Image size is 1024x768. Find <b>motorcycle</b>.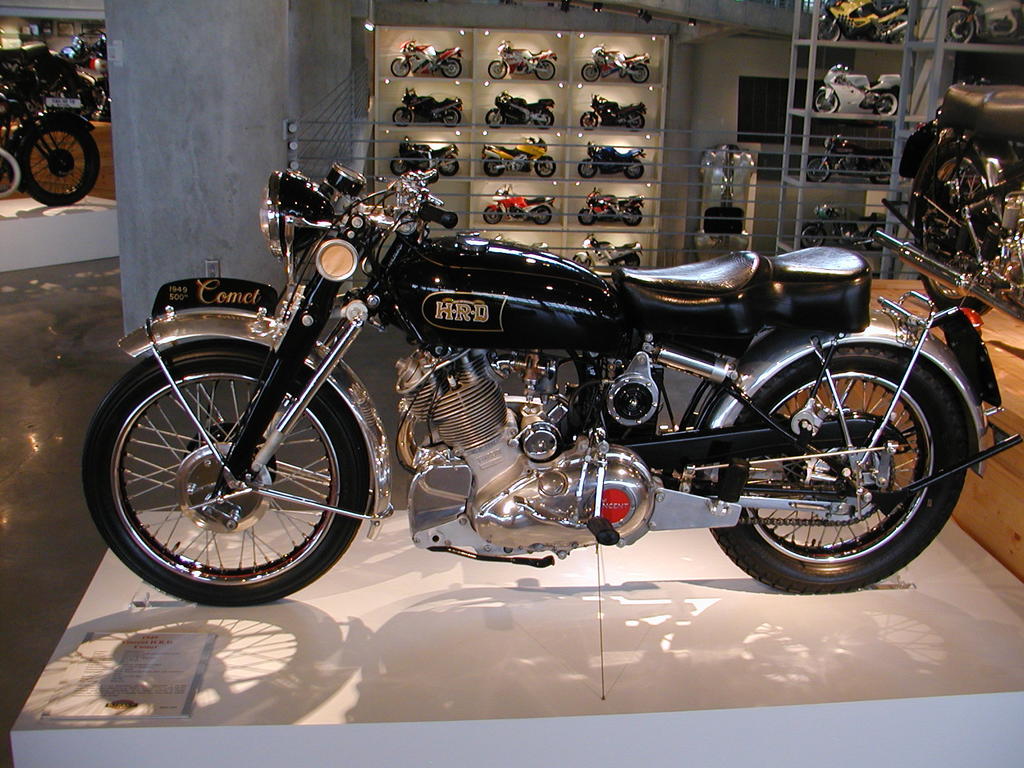
BBox(579, 45, 652, 85).
